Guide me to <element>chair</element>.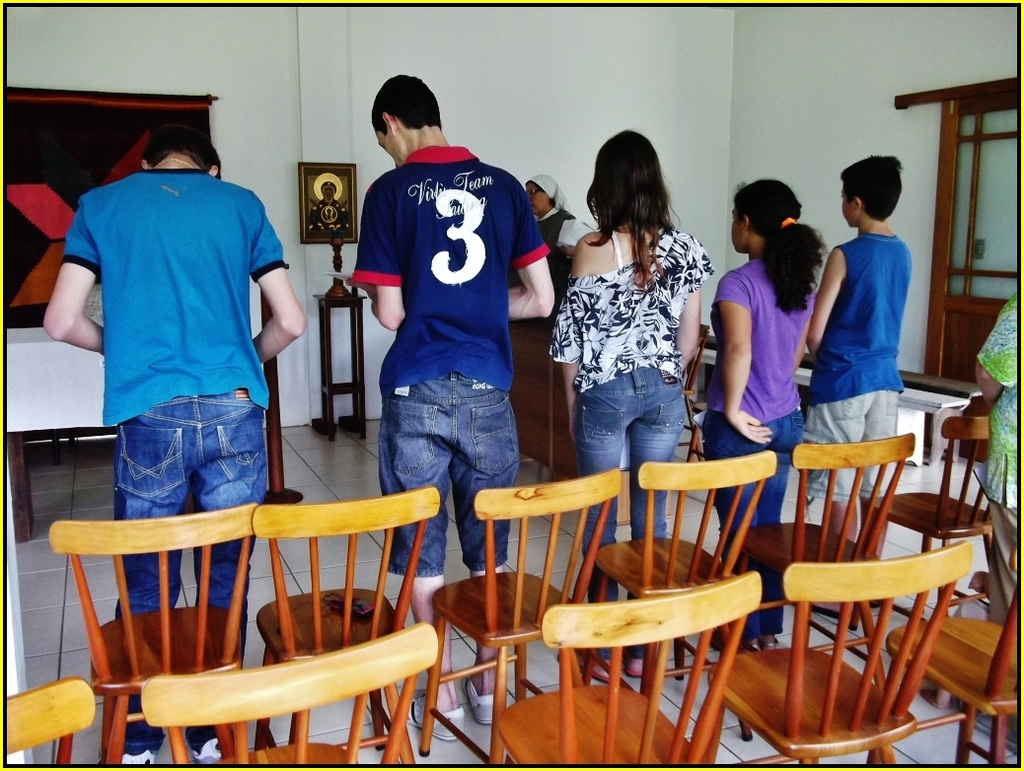
Guidance: 432,463,625,700.
